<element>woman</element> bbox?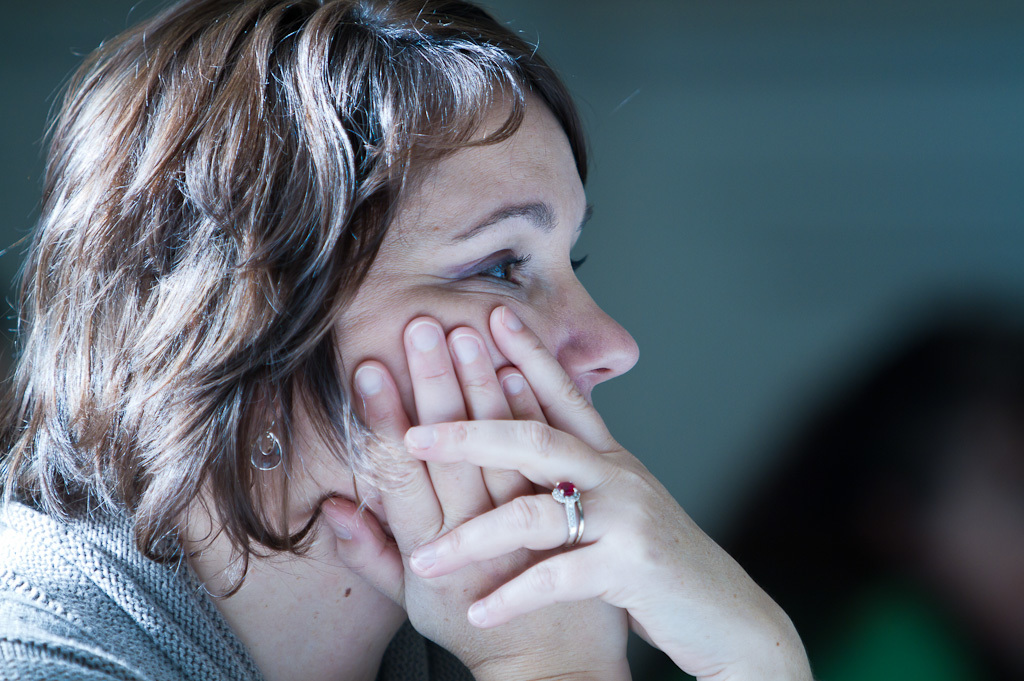
bbox=(0, 0, 810, 680)
